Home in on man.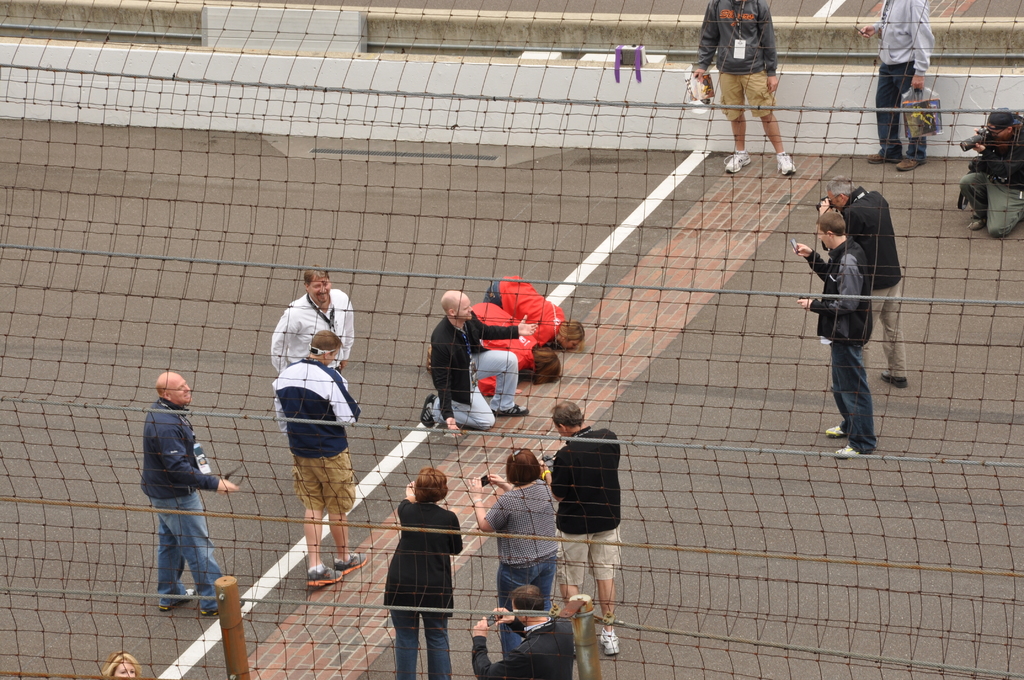
Homed in at 422, 290, 539, 440.
